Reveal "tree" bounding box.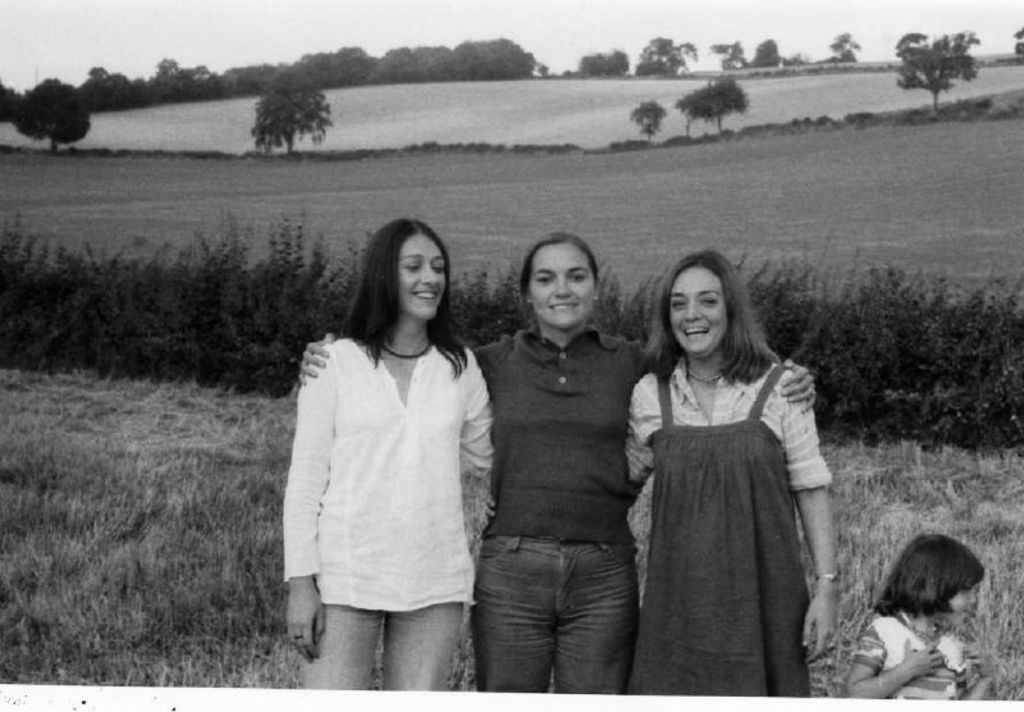
Revealed: select_region(296, 45, 366, 85).
